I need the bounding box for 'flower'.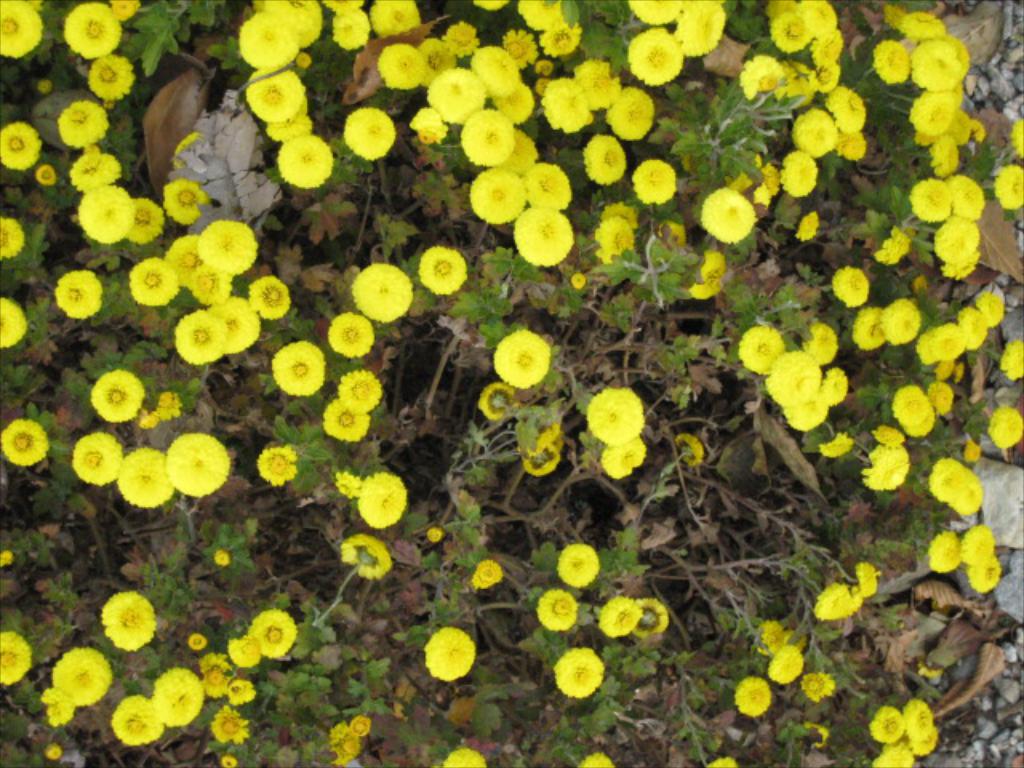
Here it is: Rect(984, 406, 1022, 456).
